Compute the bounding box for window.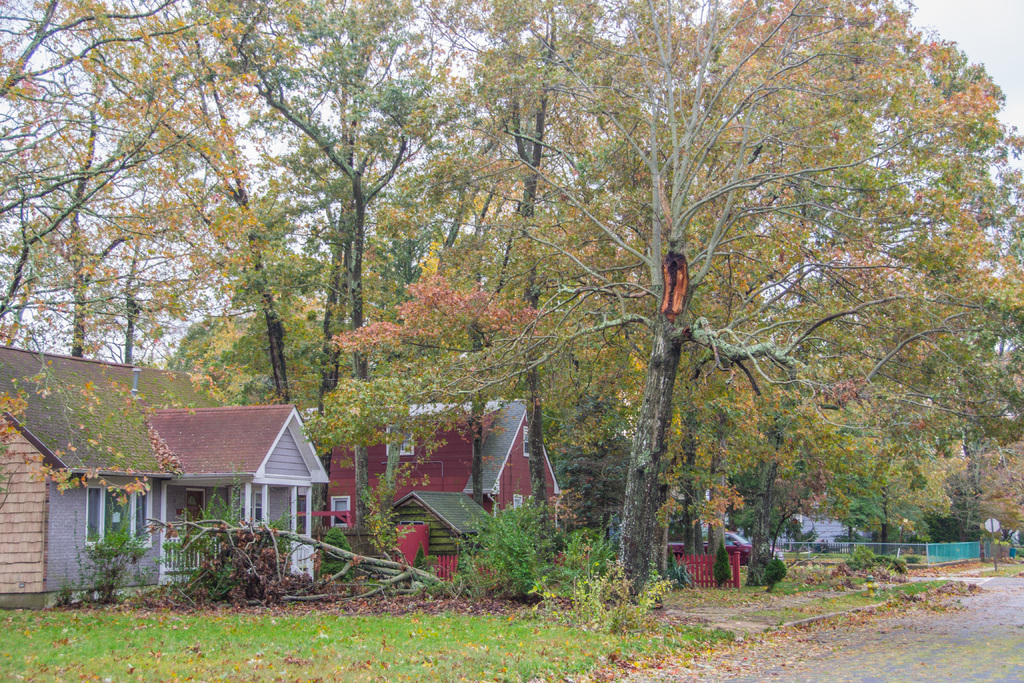
[x1=326, y1=494, x2=356, y2=540].
